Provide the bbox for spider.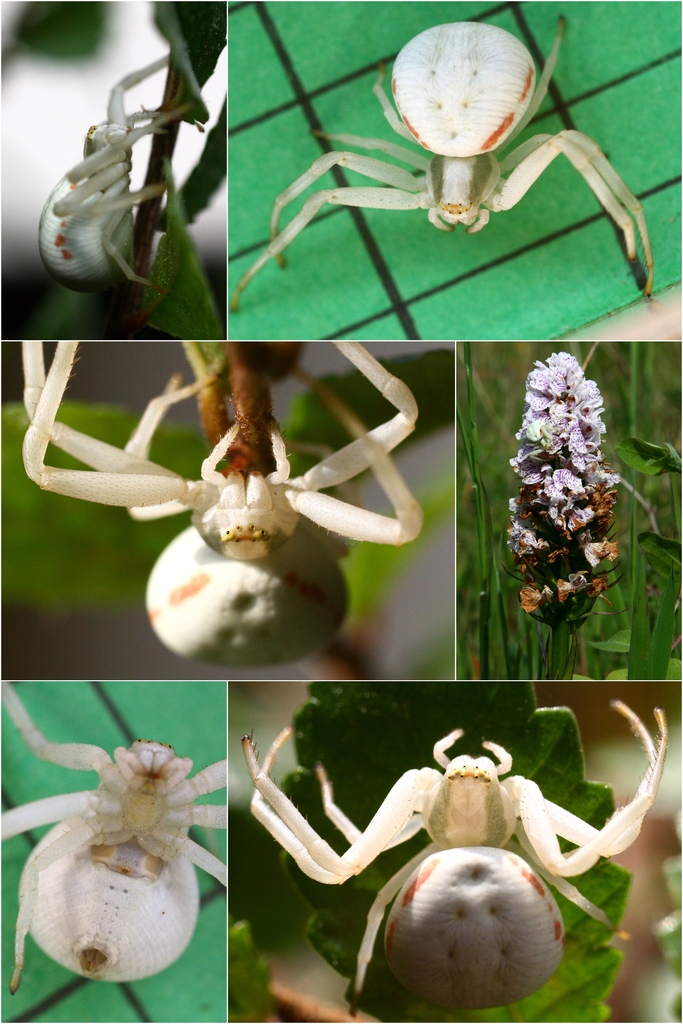
pyautogui.locateOnScreen(16, 339, 424, 564).
